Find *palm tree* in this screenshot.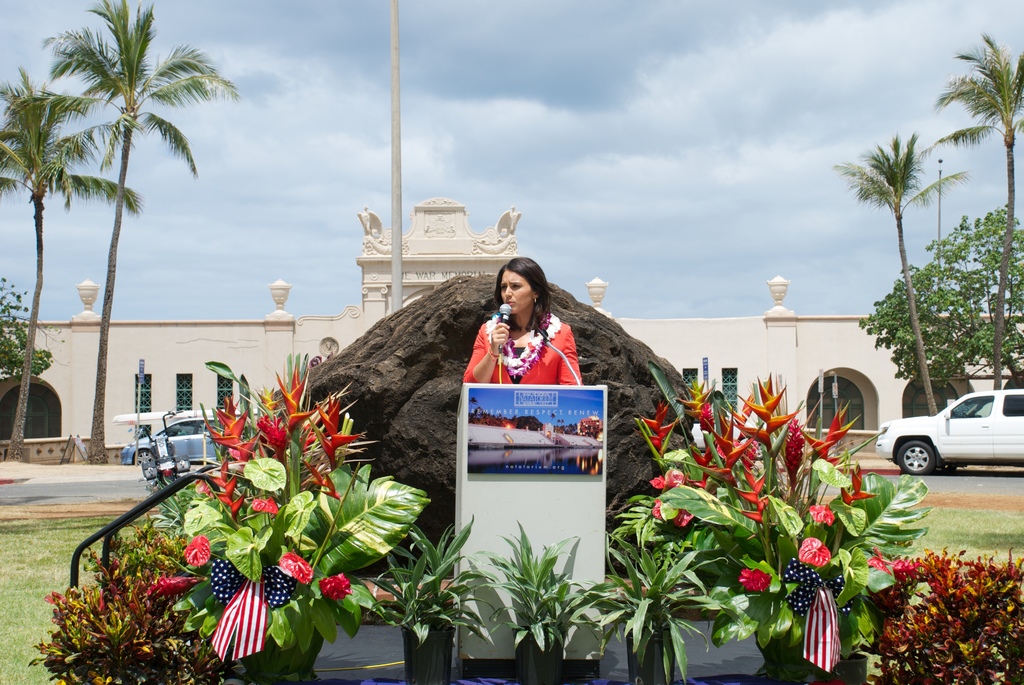
The bounding box for *palm tree* is left=929, top=42, right=1019, bottom=416.
